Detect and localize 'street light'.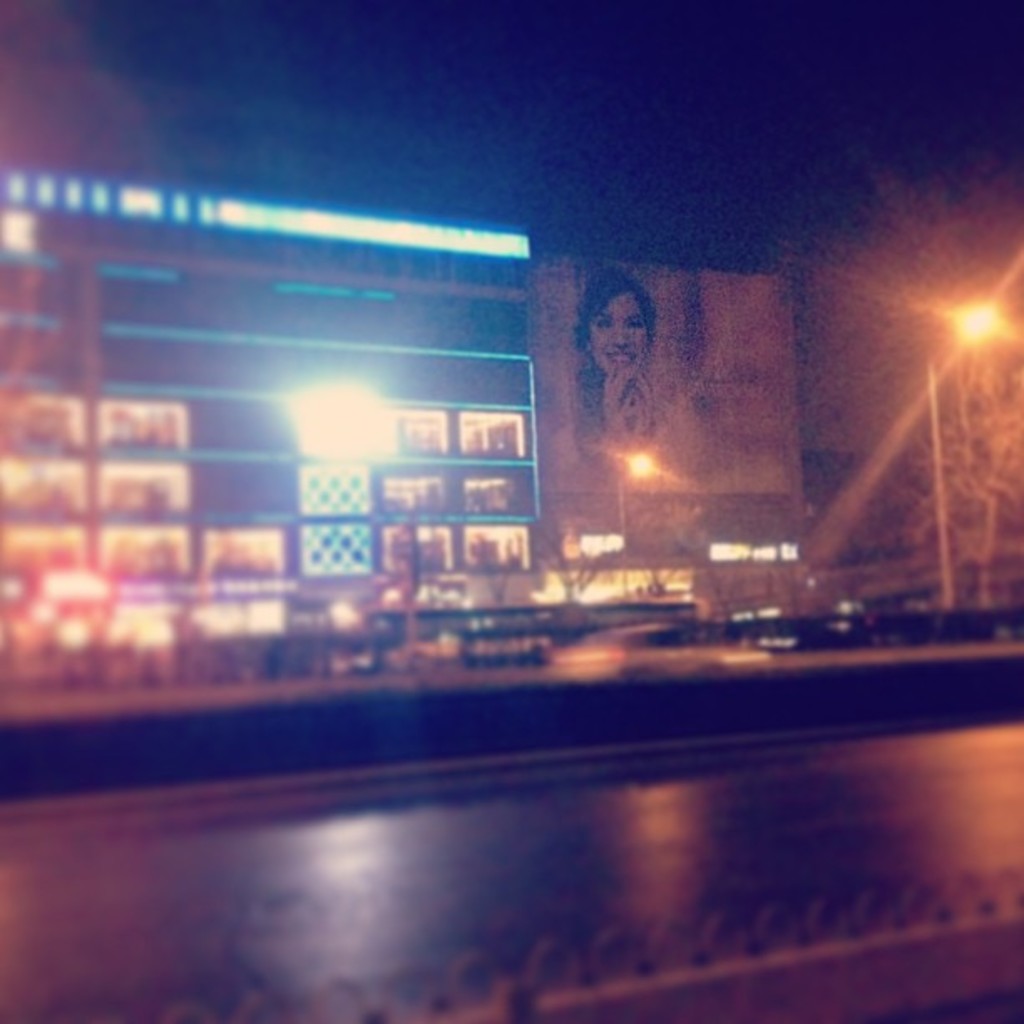
Localized at detection(909, 281, 1014, 606).
